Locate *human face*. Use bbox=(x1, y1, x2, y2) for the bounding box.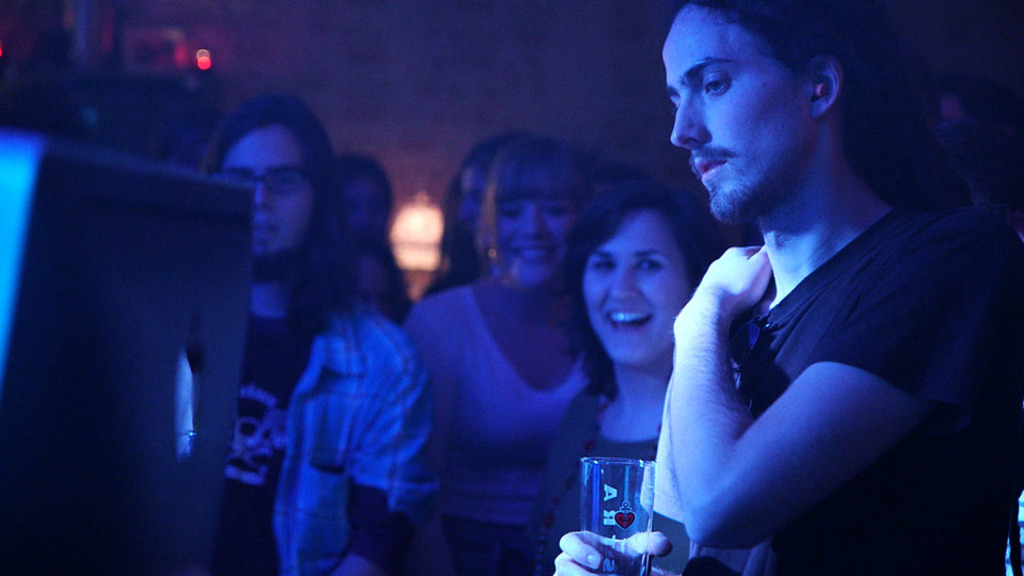
bbox=(580, 212, 690, 364).
